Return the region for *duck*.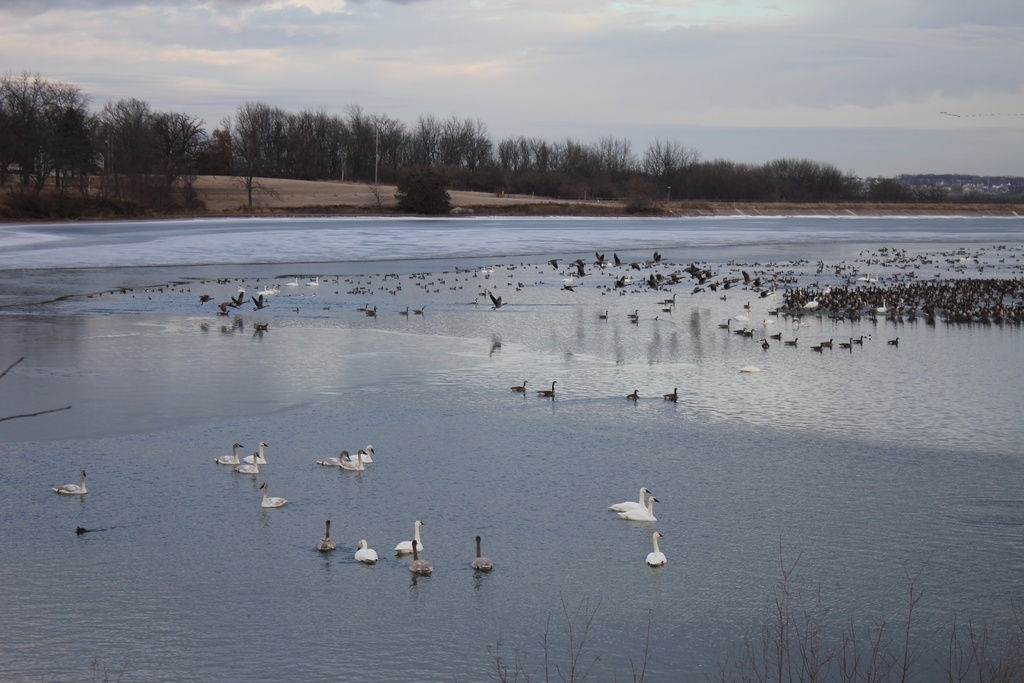
(left=468, top=536, right=496, bottom=572).
